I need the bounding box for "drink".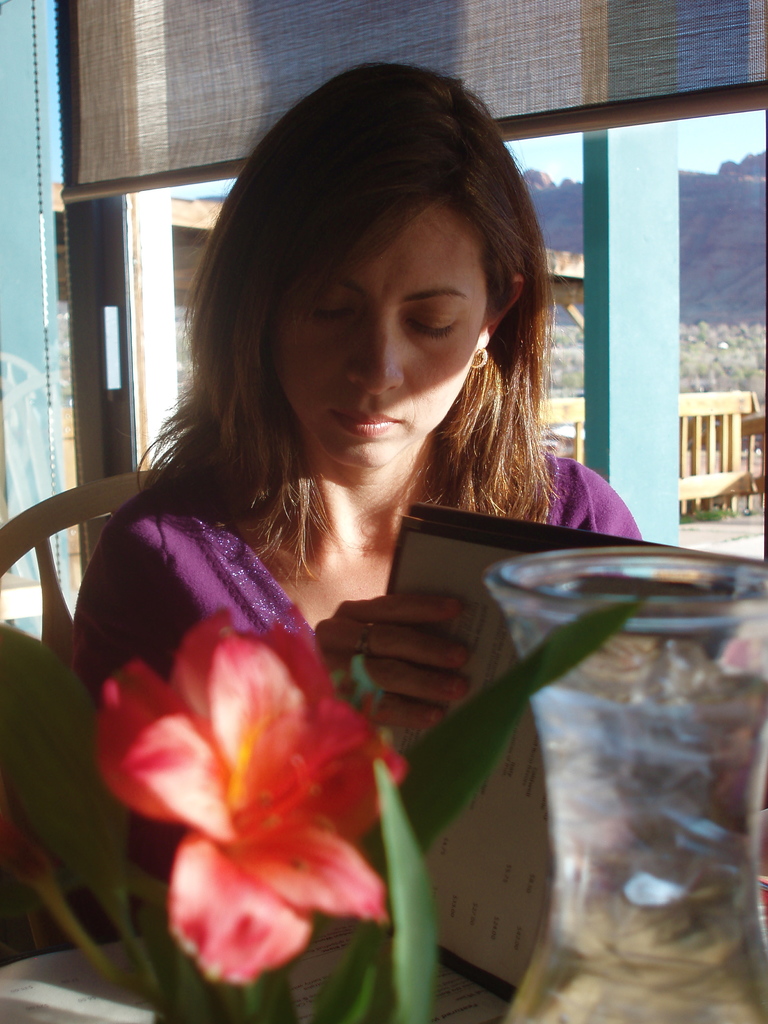
Here it is: {"left": 495, "top": 671, "right": 767, "bottom": 1023}.
